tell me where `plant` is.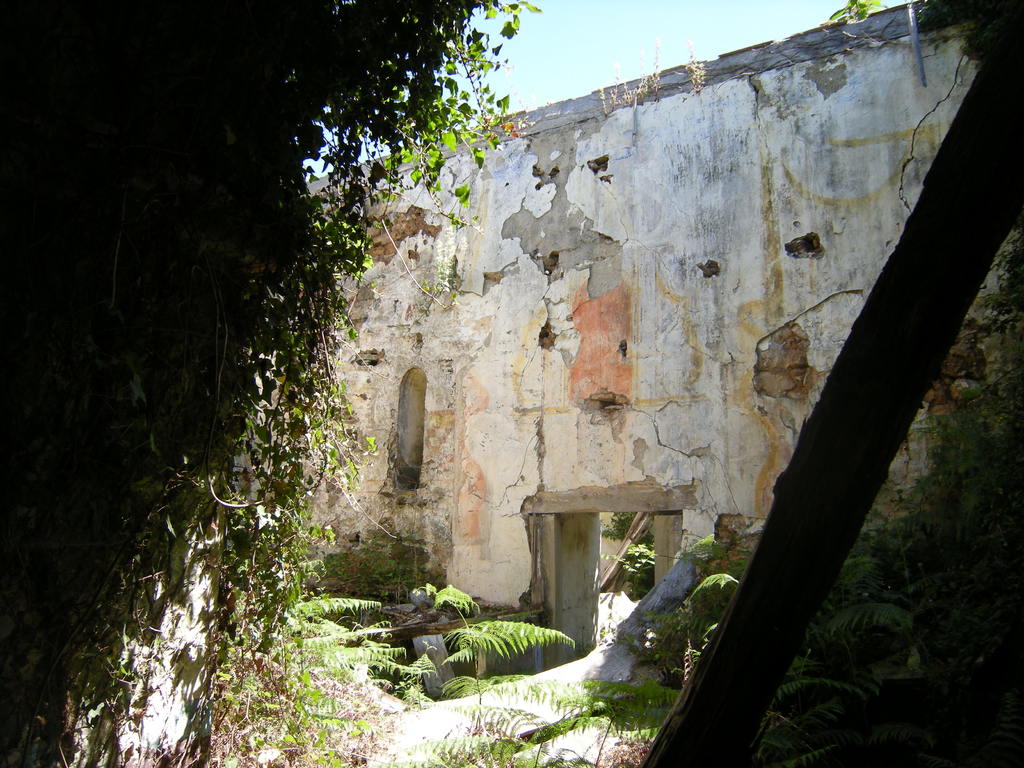
`plant` is at bbox(675, 39, 713, 94).
